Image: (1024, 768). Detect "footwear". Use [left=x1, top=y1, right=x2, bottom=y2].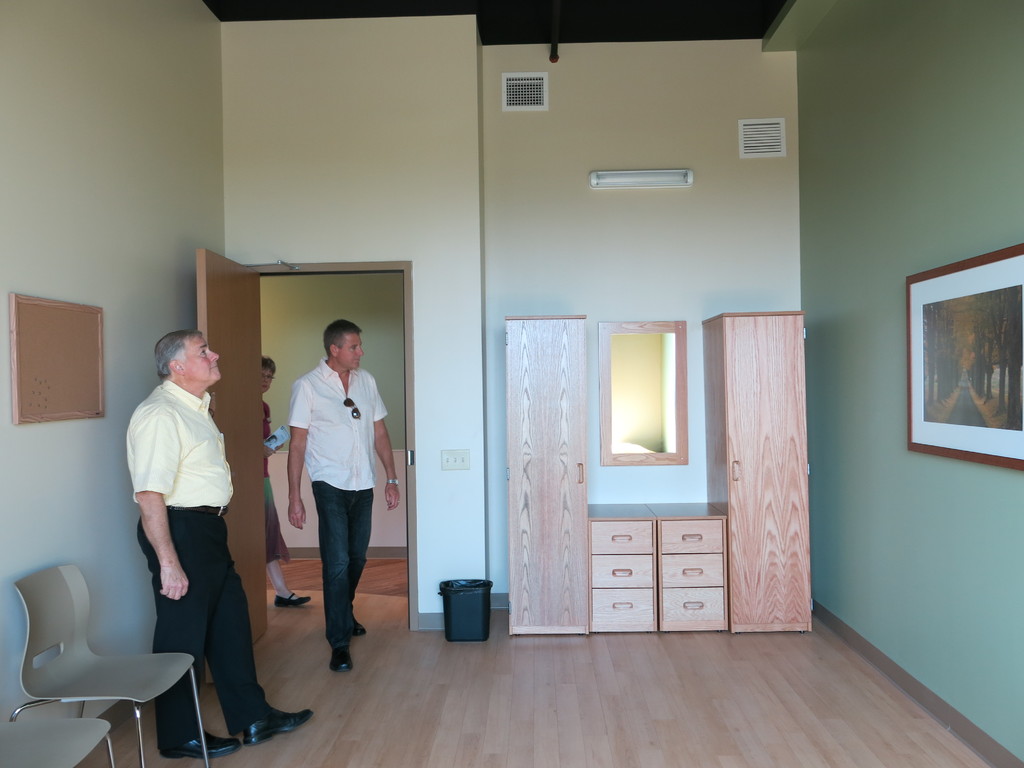
[left=351, top=621, right=363, bottom=637].
